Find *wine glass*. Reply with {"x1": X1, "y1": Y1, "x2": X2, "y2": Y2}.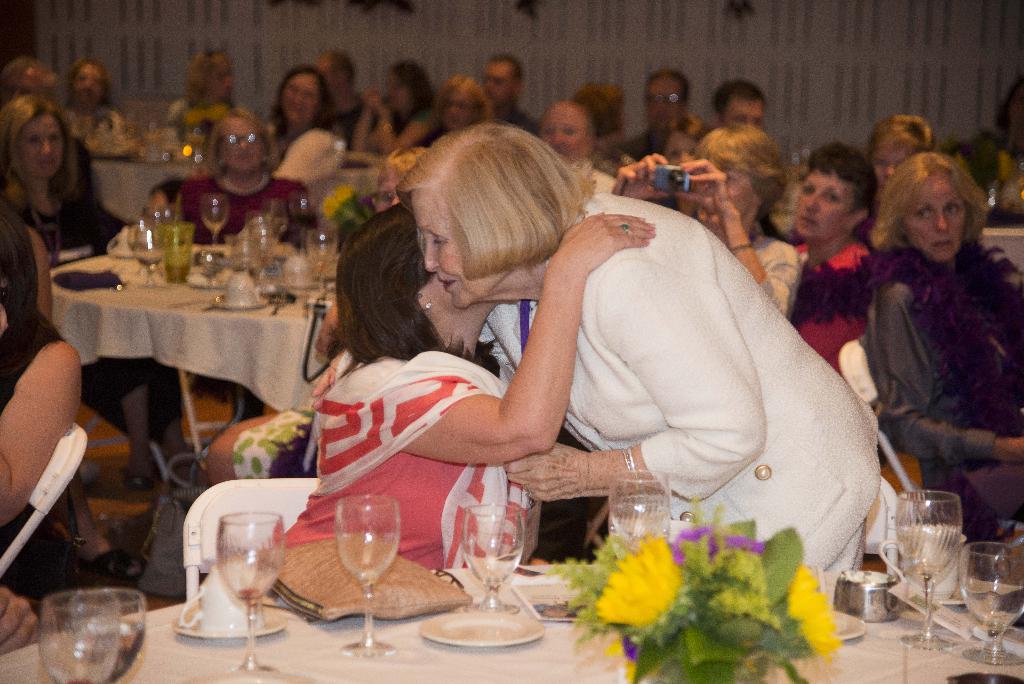
{"x1": 135, "y1": 218, "x2": 163, "y2": 283}.
